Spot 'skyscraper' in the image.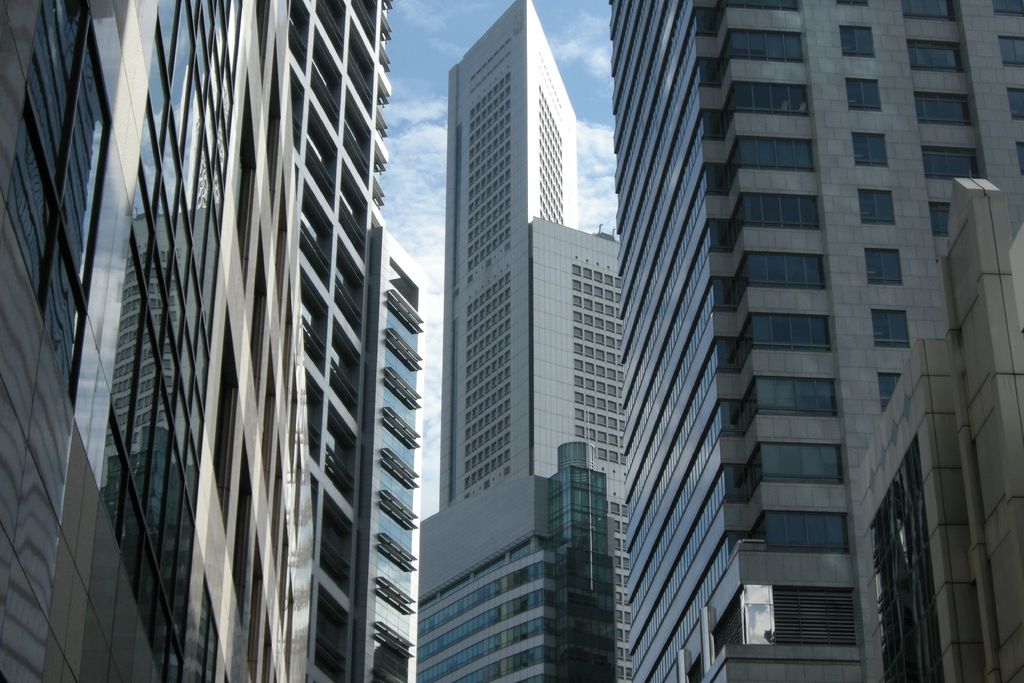
'skyscraper' found at (414,0,644,682).
